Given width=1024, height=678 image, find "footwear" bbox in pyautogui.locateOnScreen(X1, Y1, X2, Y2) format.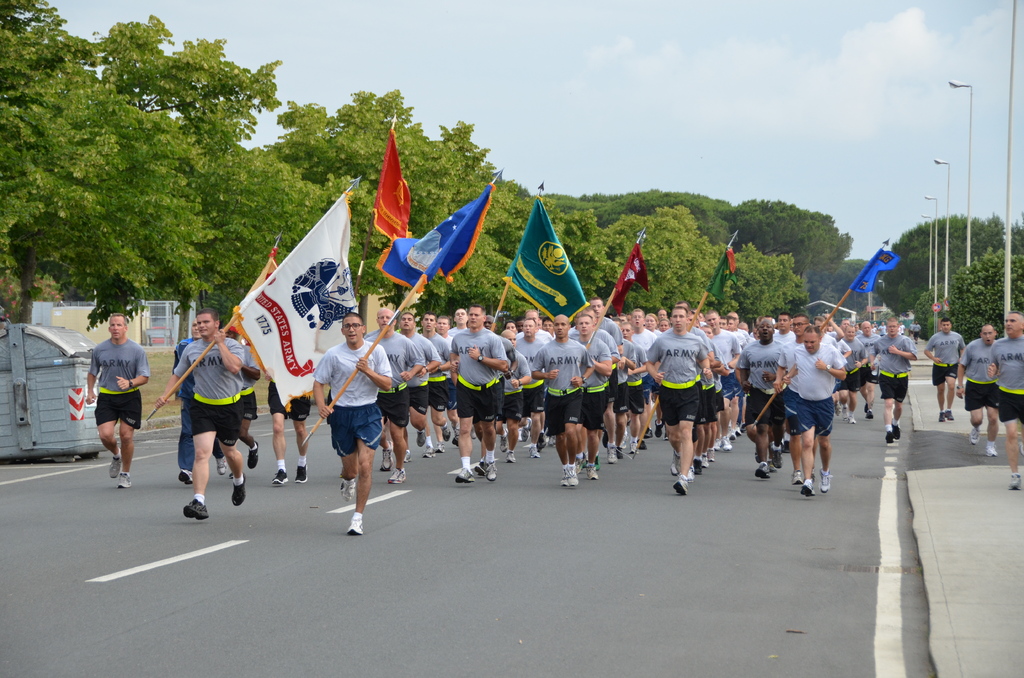
pyautogui.locateOnScreen(182, 497, 207, 521).
